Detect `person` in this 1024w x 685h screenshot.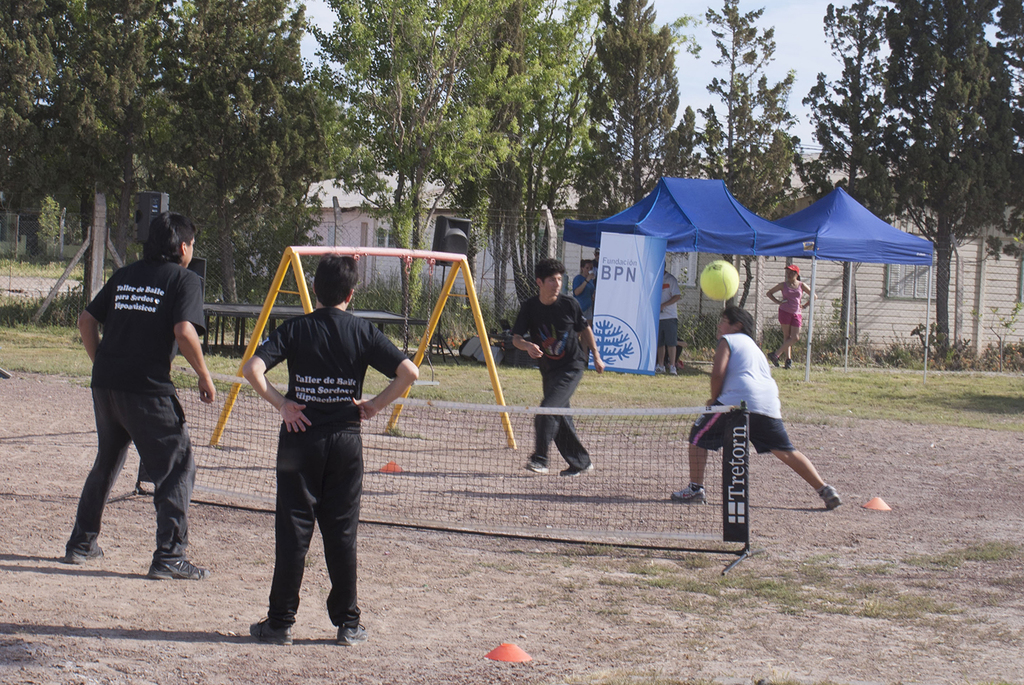
Detection: 670:303:844:509.
